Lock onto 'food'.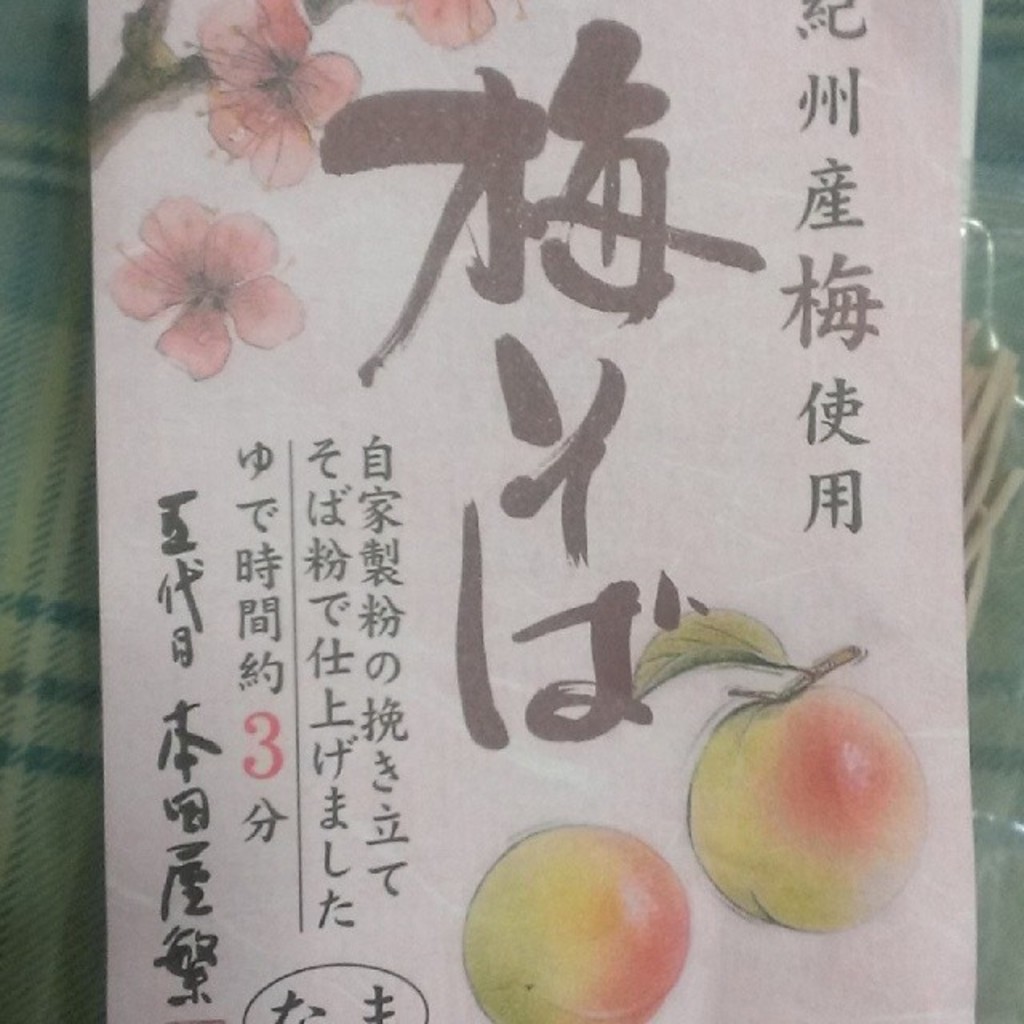
Locked: x1=682 y1=683 x2=941 y2=930.
